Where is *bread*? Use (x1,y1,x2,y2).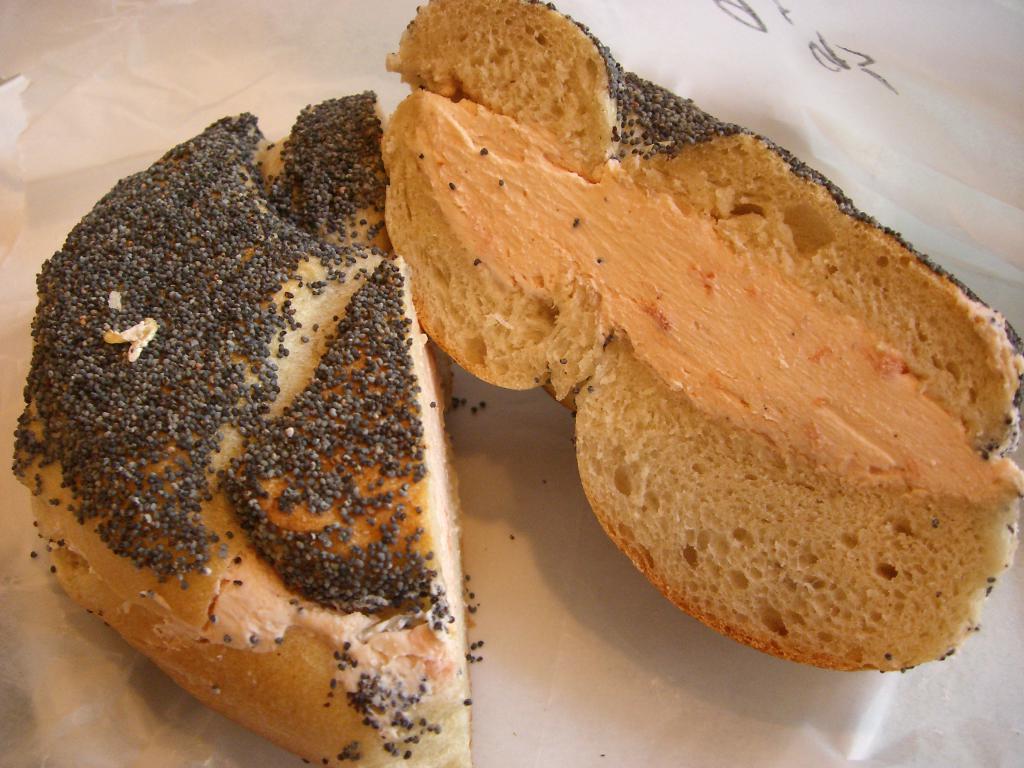
(378,0,1023,452).
